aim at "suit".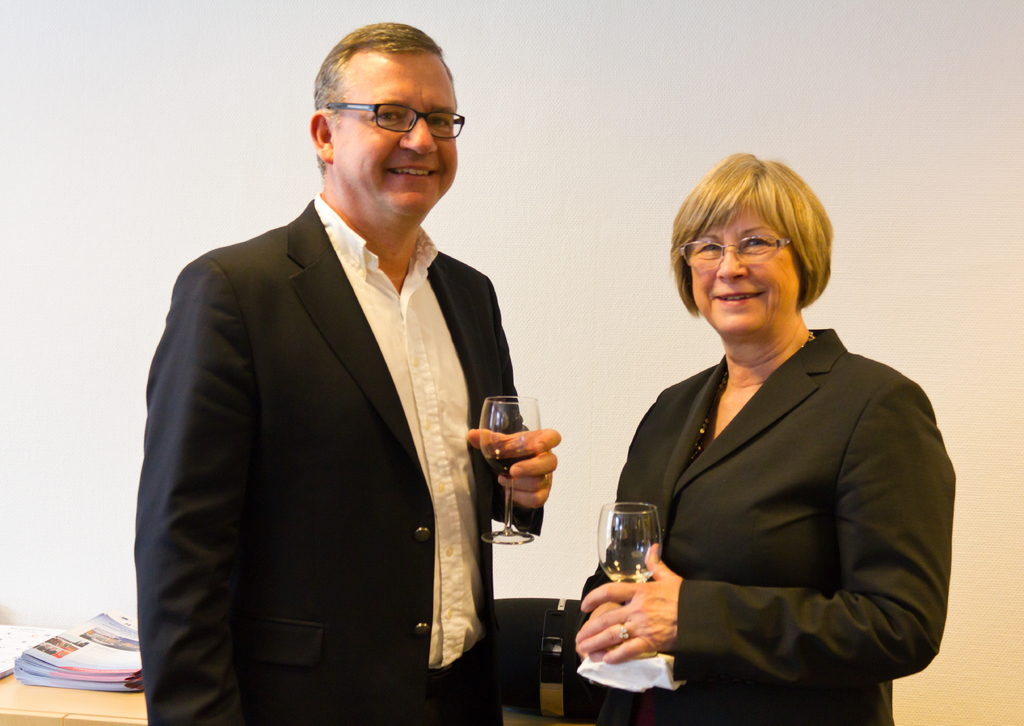
Aimed at {"left": 562, "top": 323, "right": 955, "bottom": 725}.
